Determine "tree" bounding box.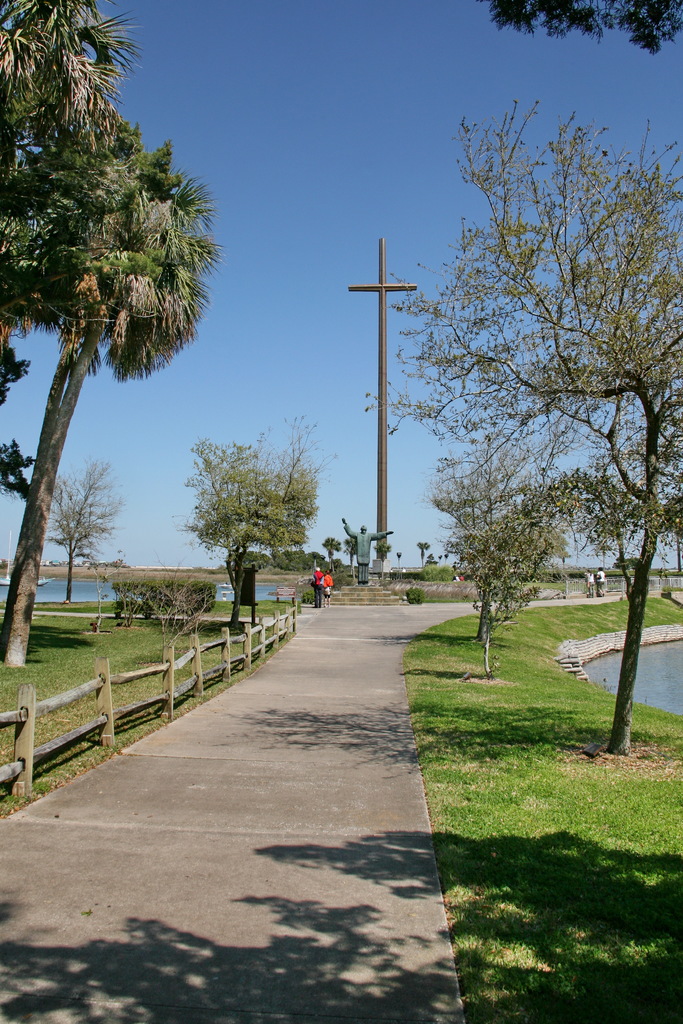
Determined: 411,60,655,695.
